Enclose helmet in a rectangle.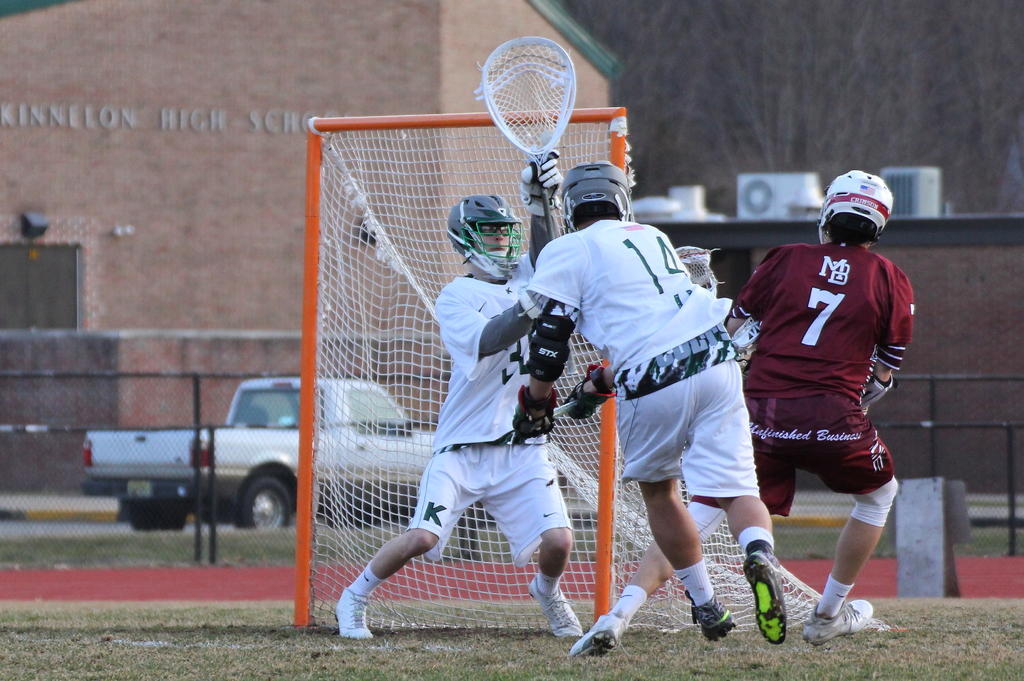
{"left": 444, "top": 192, "right": 524, "bottom": 277}.
